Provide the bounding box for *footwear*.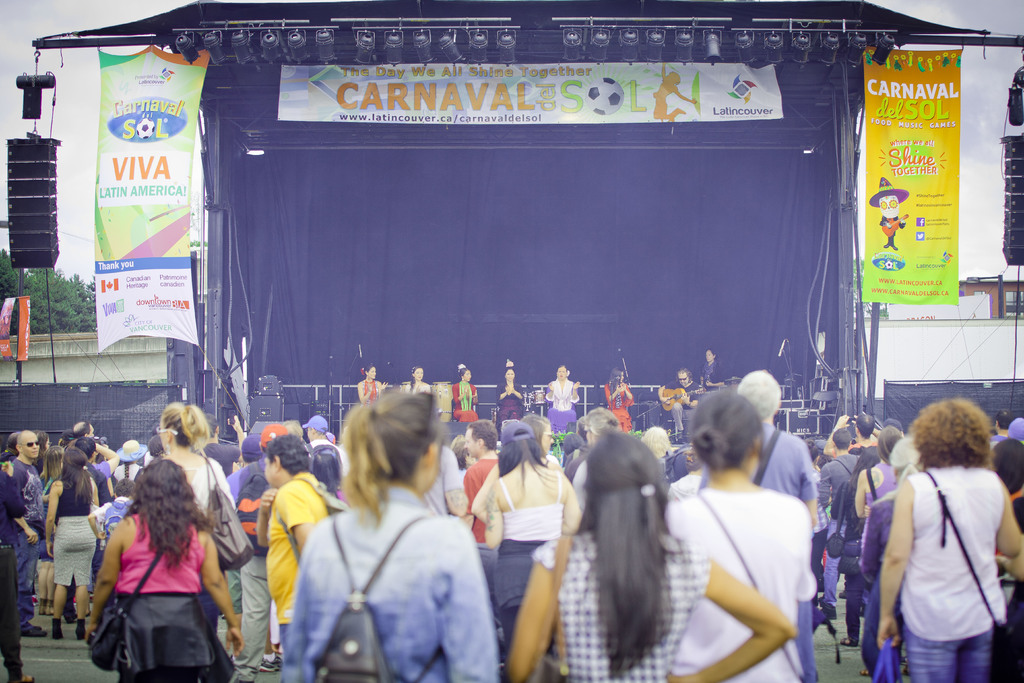
[x1=838, y1=633, x2=859, y2=646].
